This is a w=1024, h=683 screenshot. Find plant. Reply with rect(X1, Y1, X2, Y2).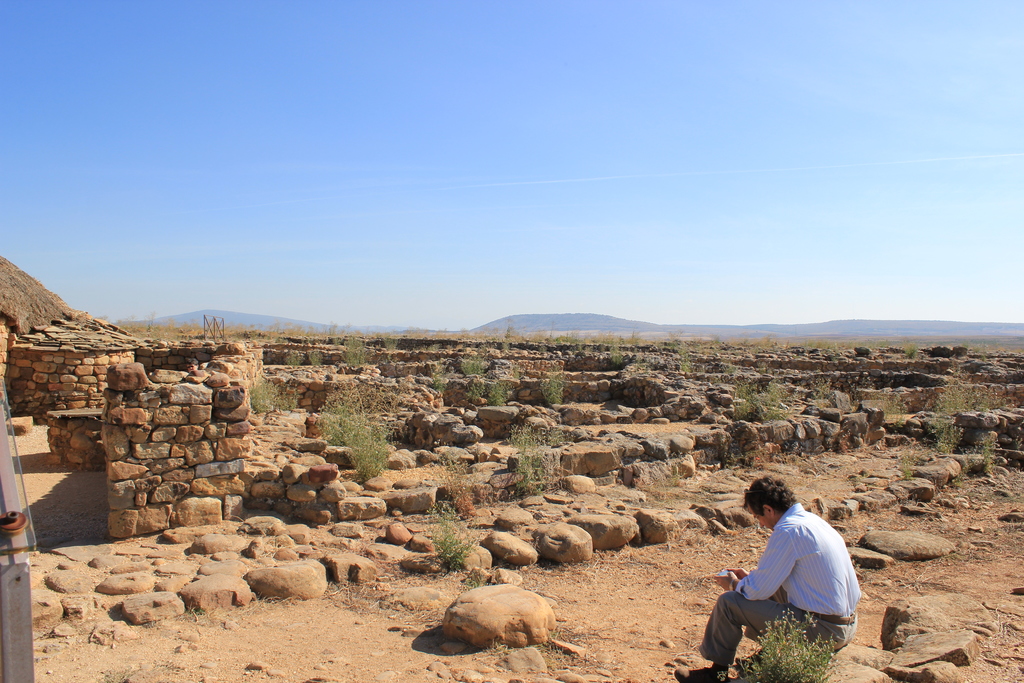
rect(926, 371, 968, 420).
